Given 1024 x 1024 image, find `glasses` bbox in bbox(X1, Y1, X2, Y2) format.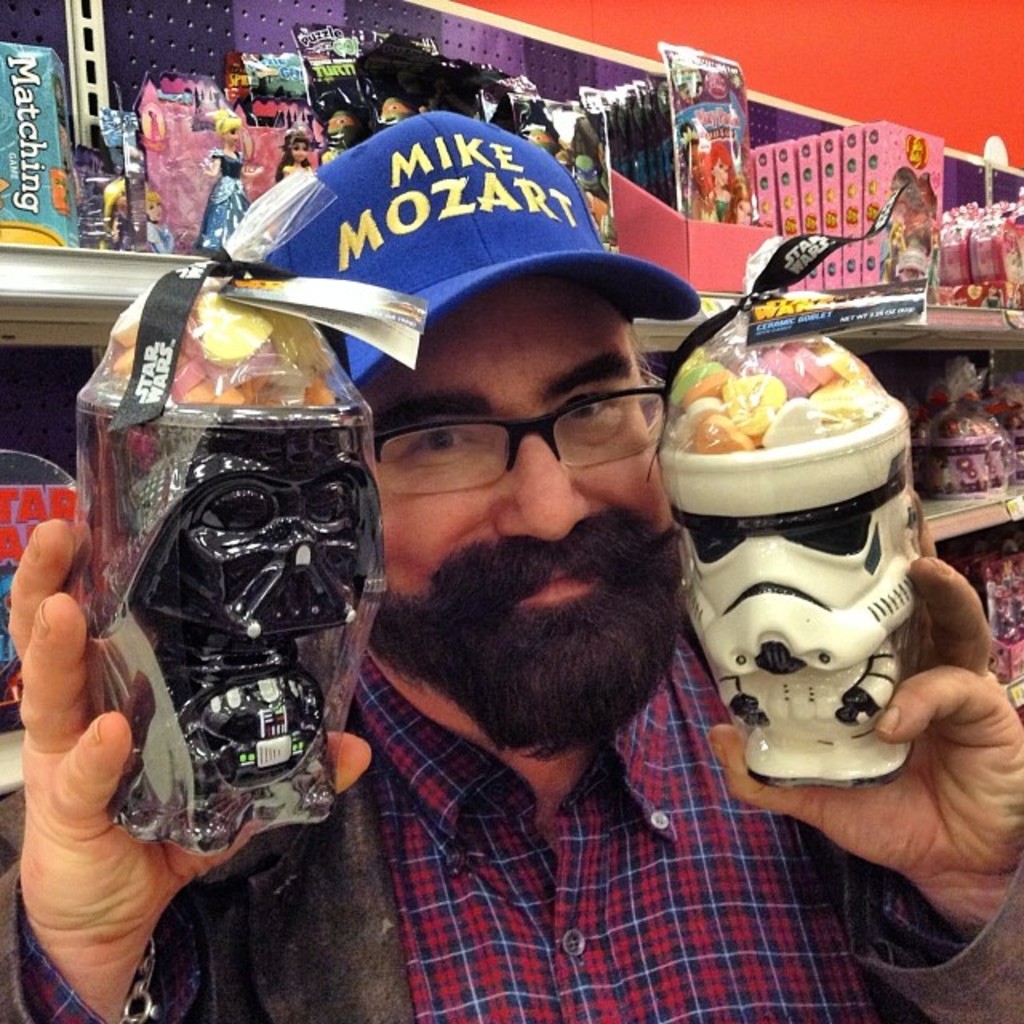
bbox(349, 376, 686, 506).
